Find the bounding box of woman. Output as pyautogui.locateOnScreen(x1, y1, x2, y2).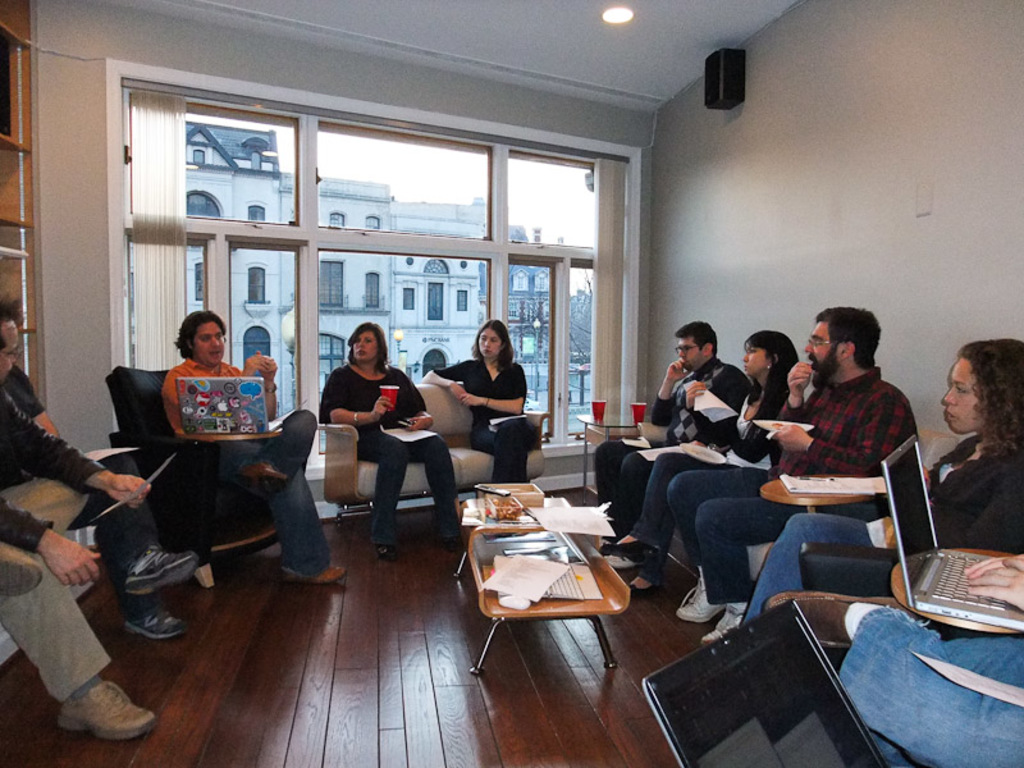
pyautogui.locateOnScreen(749, 333, 1023, 616).
